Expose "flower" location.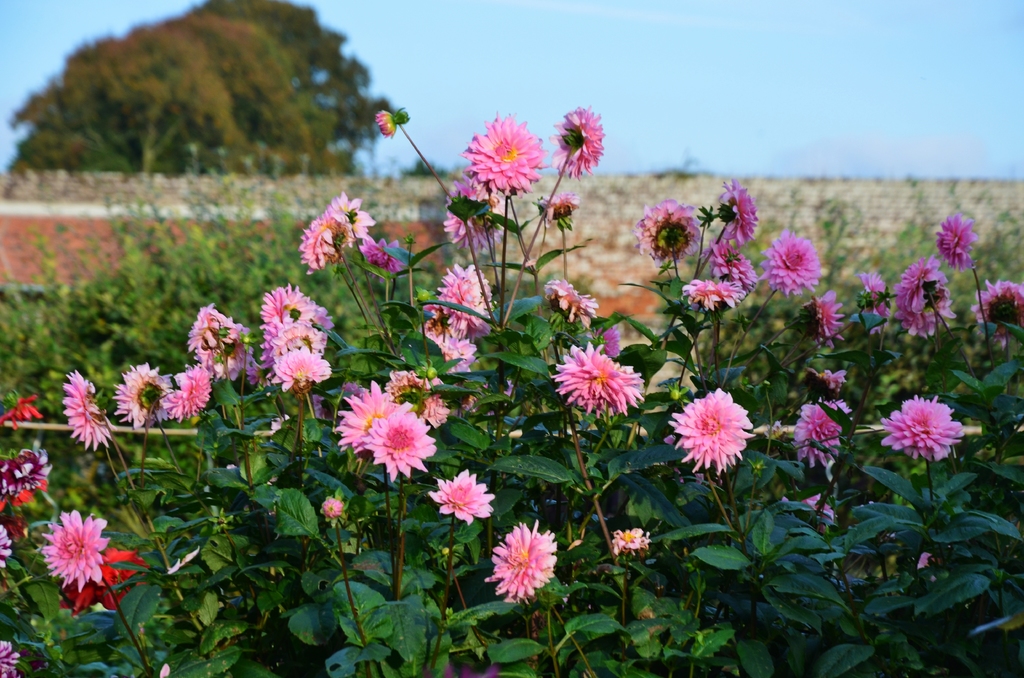
Exposed at box=[795, 290, 849, 345].
